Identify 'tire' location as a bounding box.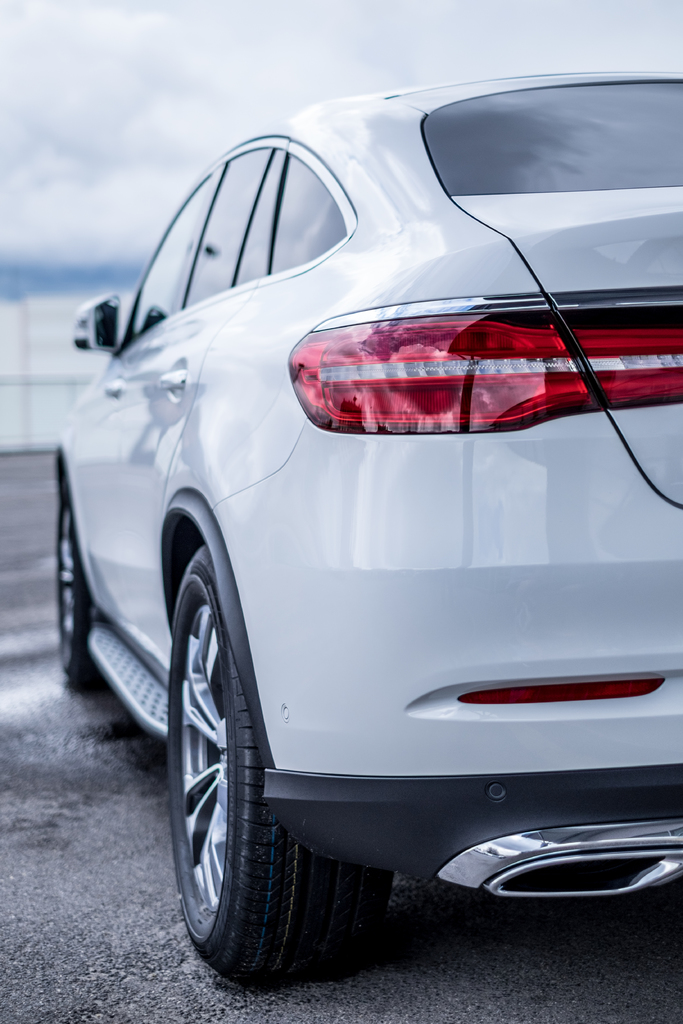
l=55, t=483, r=106, b=693.
